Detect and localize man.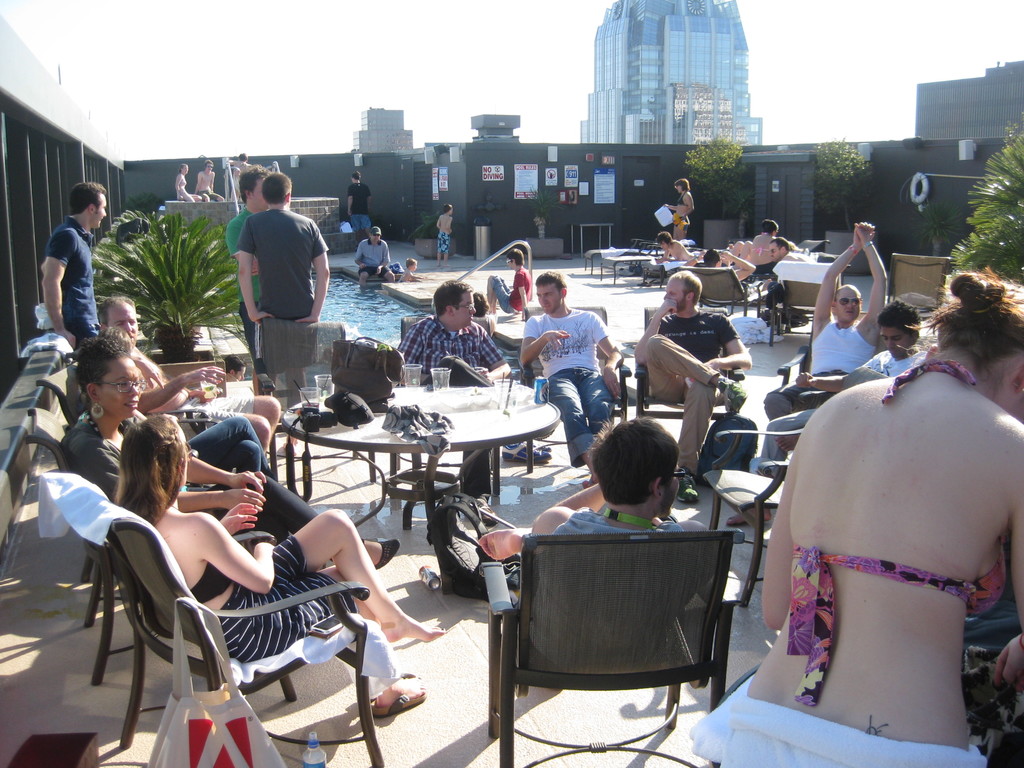
Localized at region(102, 292, 278, 447).
